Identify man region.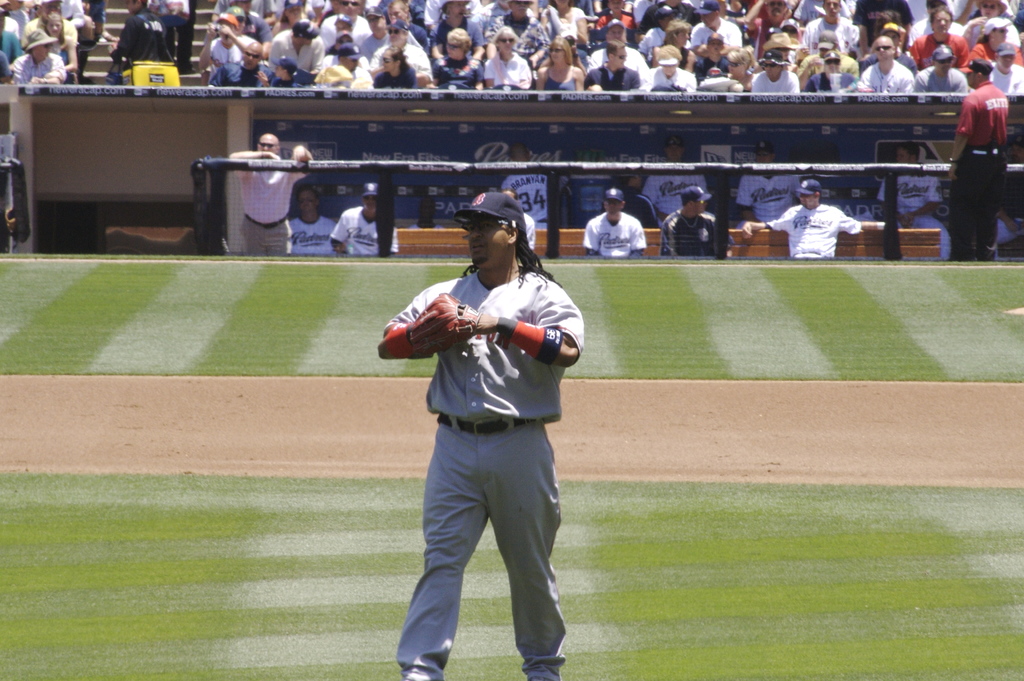
Region: (left=658, top=186, right=712, bottom=265).
